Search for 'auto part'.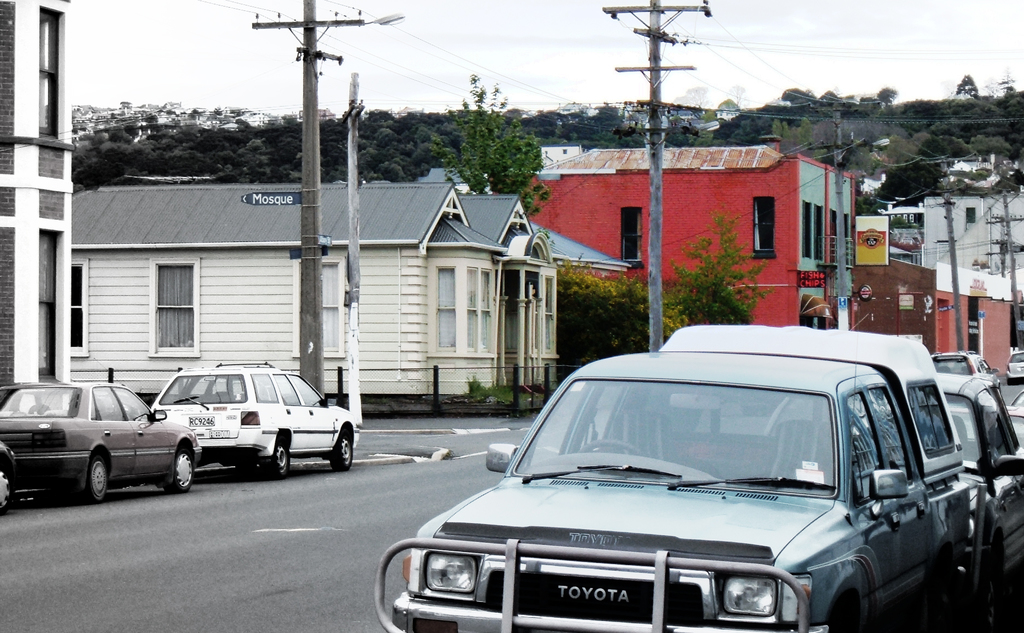
Found at 382/463/893/632.
